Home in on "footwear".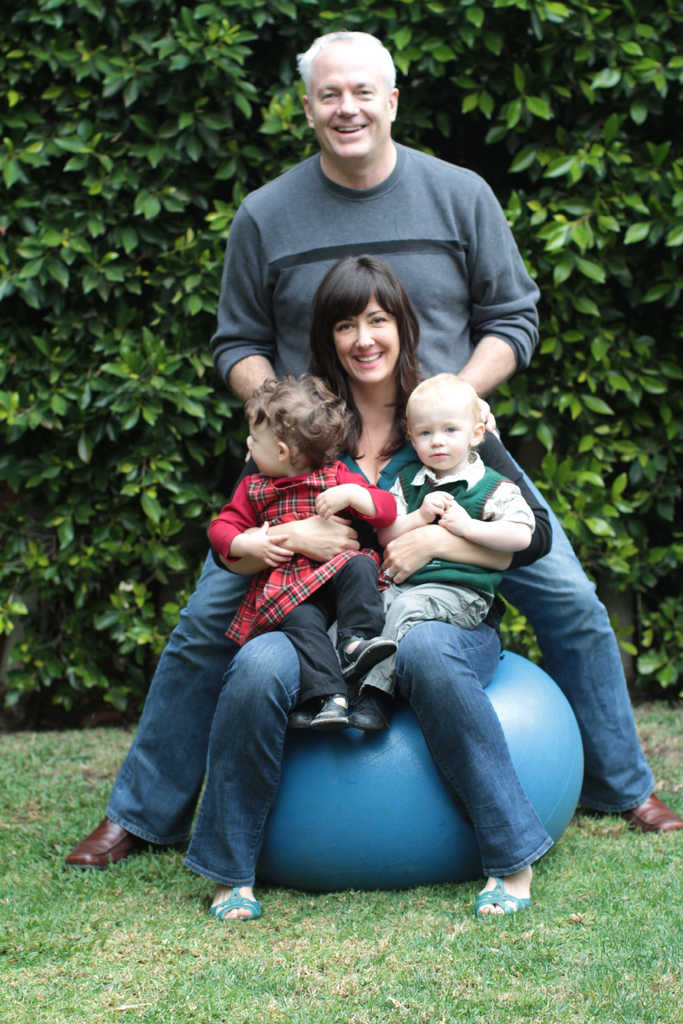
Homed in at (x1=310, y1=690, x2=350, y2=728).
